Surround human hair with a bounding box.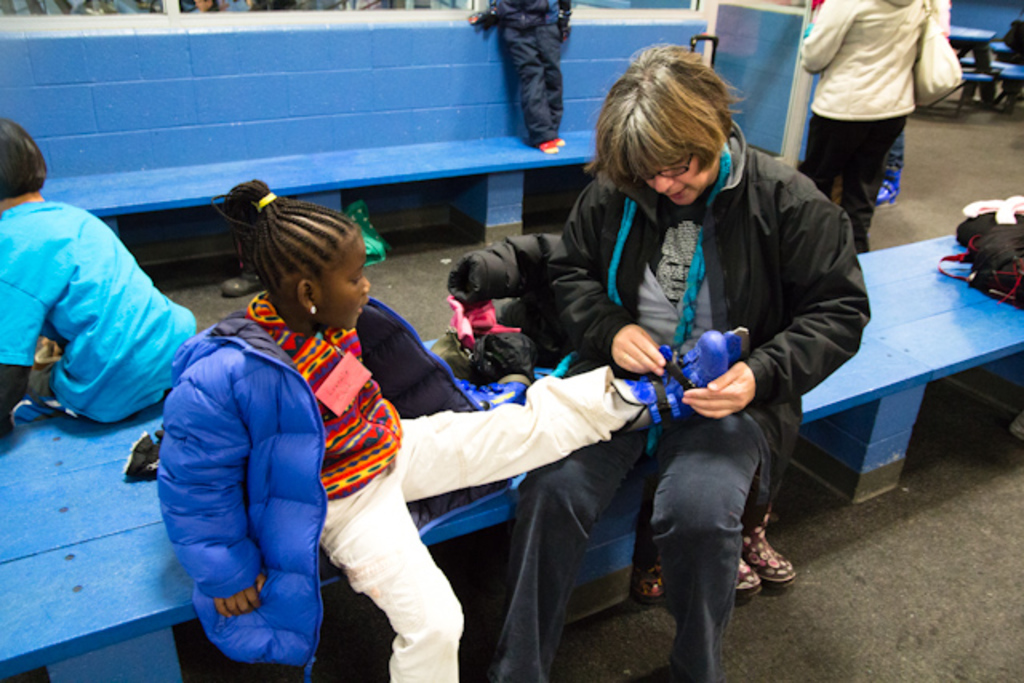
bbox(659, 221, 694, 264).
